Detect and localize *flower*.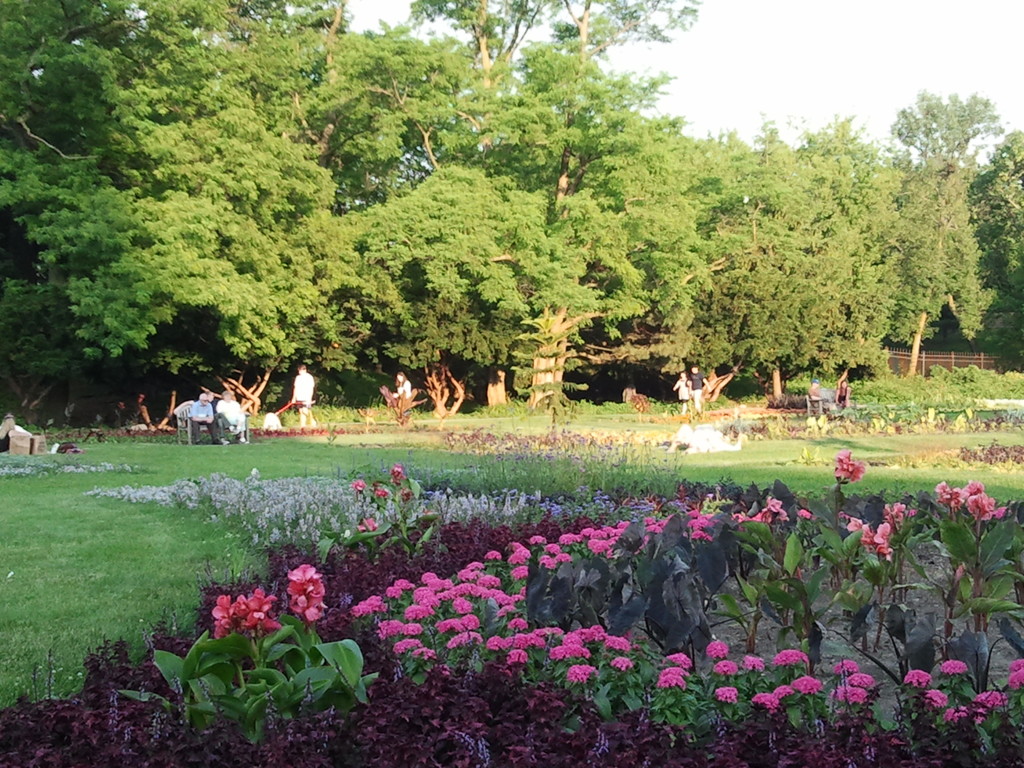
Localized at bbox(565, 666, 596, 685).
